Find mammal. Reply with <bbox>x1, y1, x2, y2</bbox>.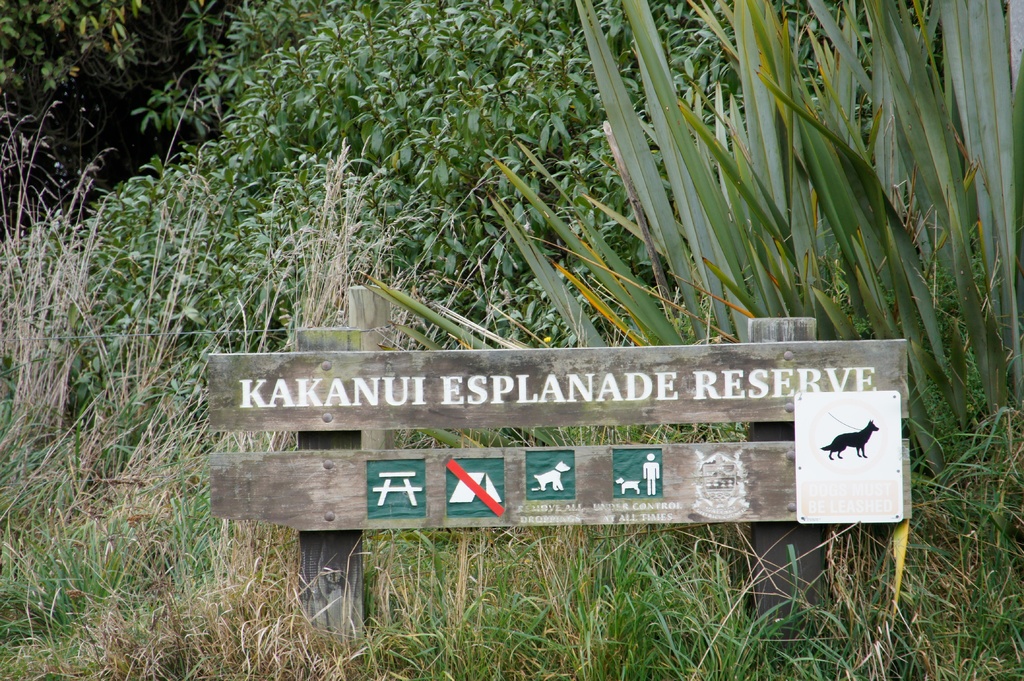
<bbox>534, 460, 570, 491</bbox>.
